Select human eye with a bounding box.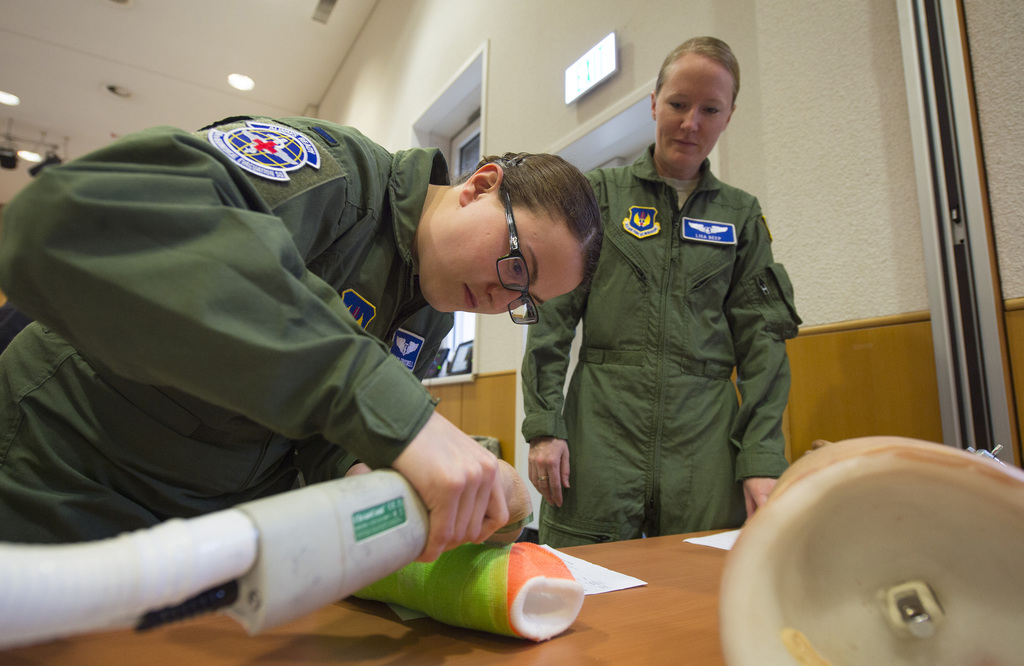
box(695, 101, 724, 122).
